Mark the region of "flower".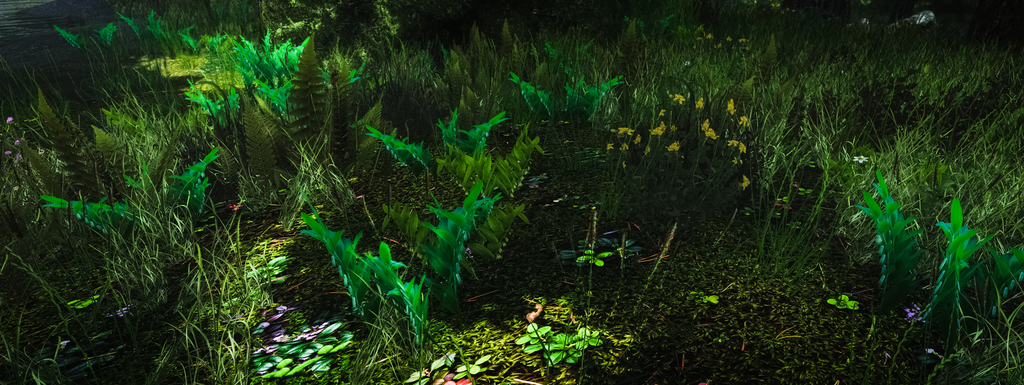
Region: x1=742 y1=173 x2=751 y2=190.
